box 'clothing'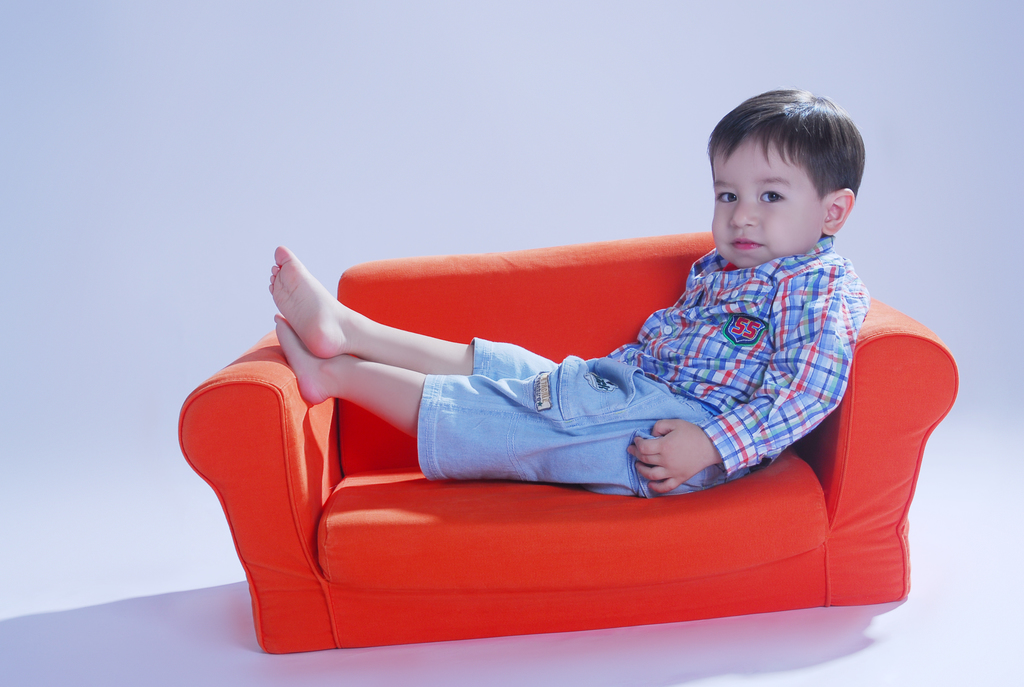
bbox(415, 233, 877, 504)
